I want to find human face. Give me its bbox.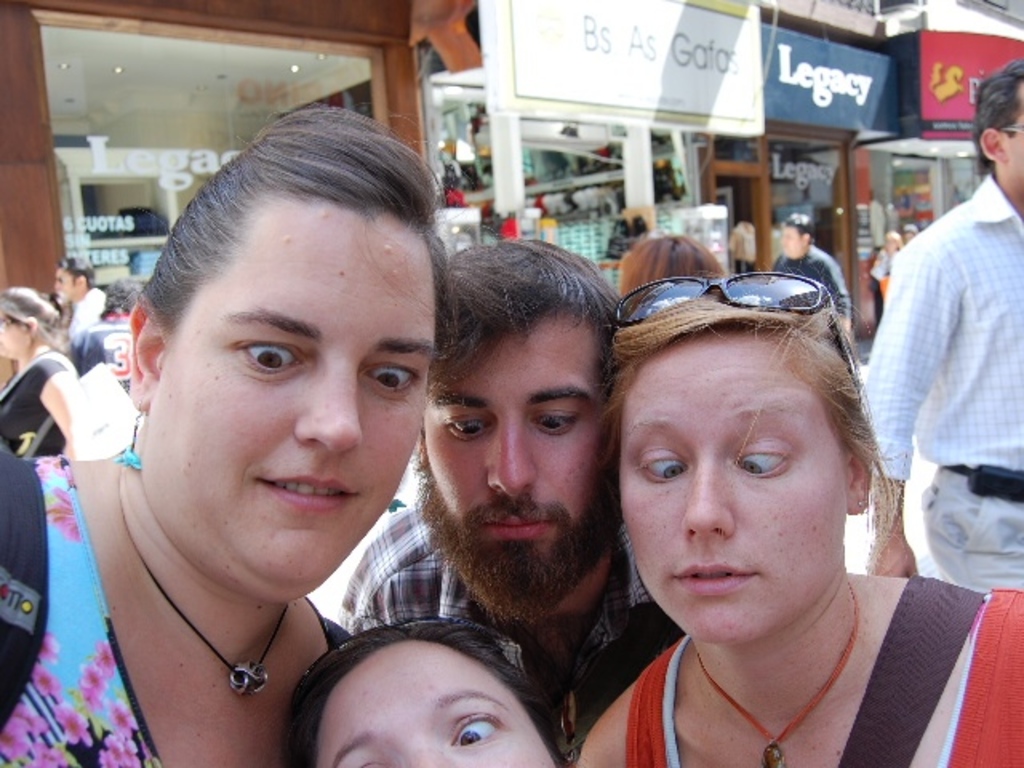
x1=0, y1=309, x2=27, y2=358.
